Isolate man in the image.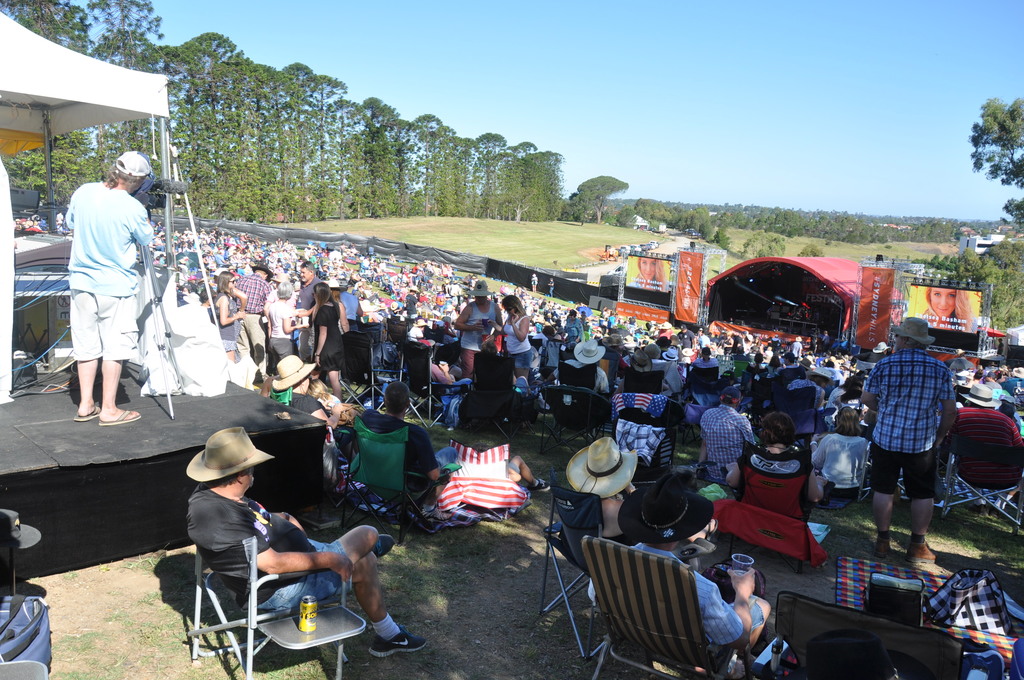
Isolated region: (237,263,274,363).
